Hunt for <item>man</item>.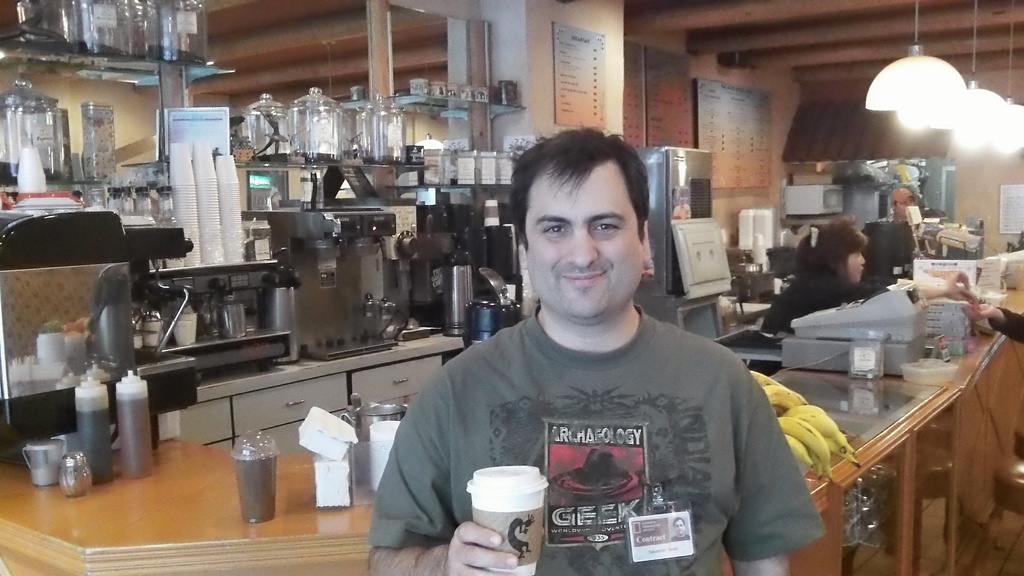
Hunted down at 397:147:823:552.
